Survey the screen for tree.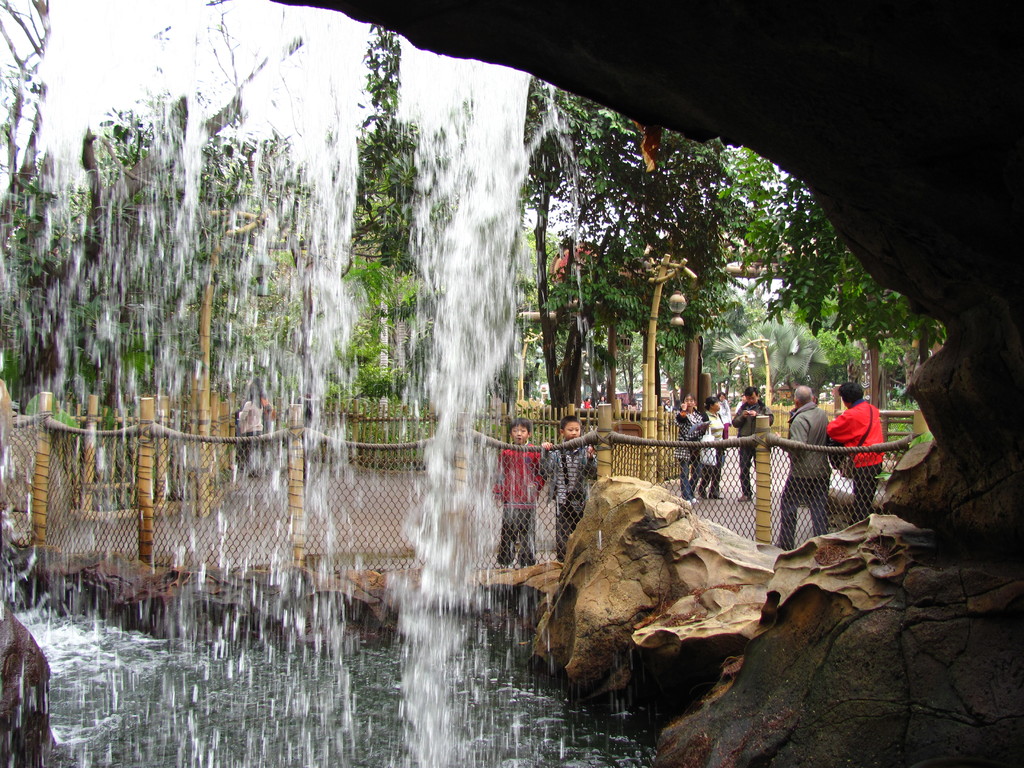
Survey found: (340, 22, 413, 474).
